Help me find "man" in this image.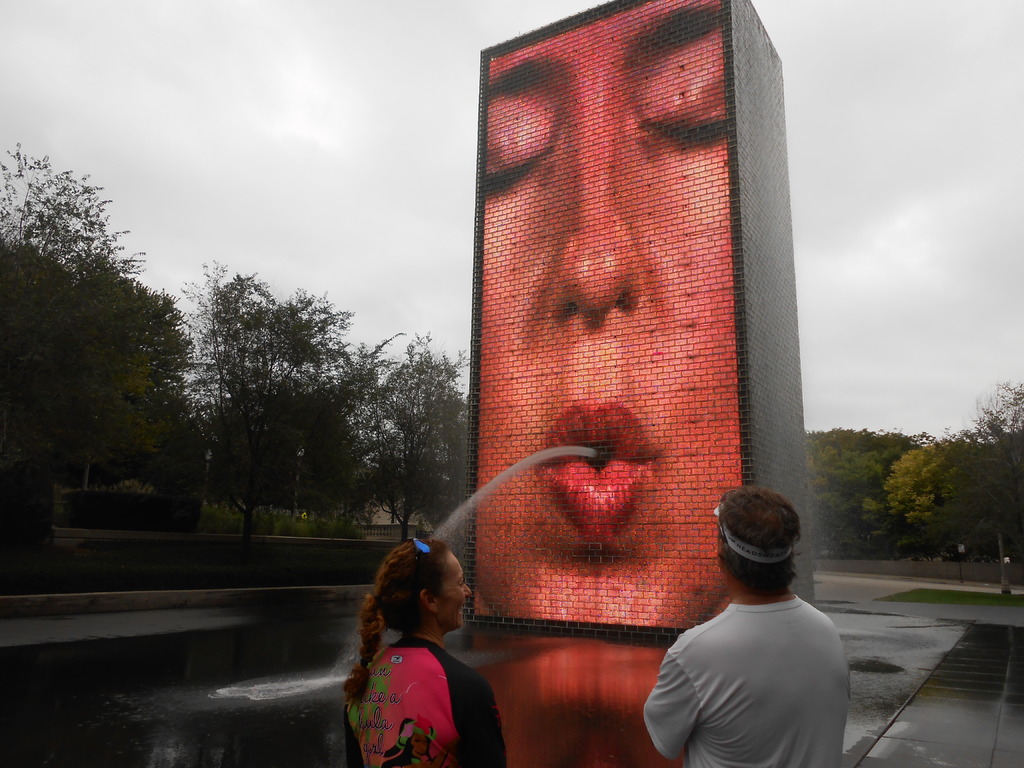
Found it: 636 497 870 764.
